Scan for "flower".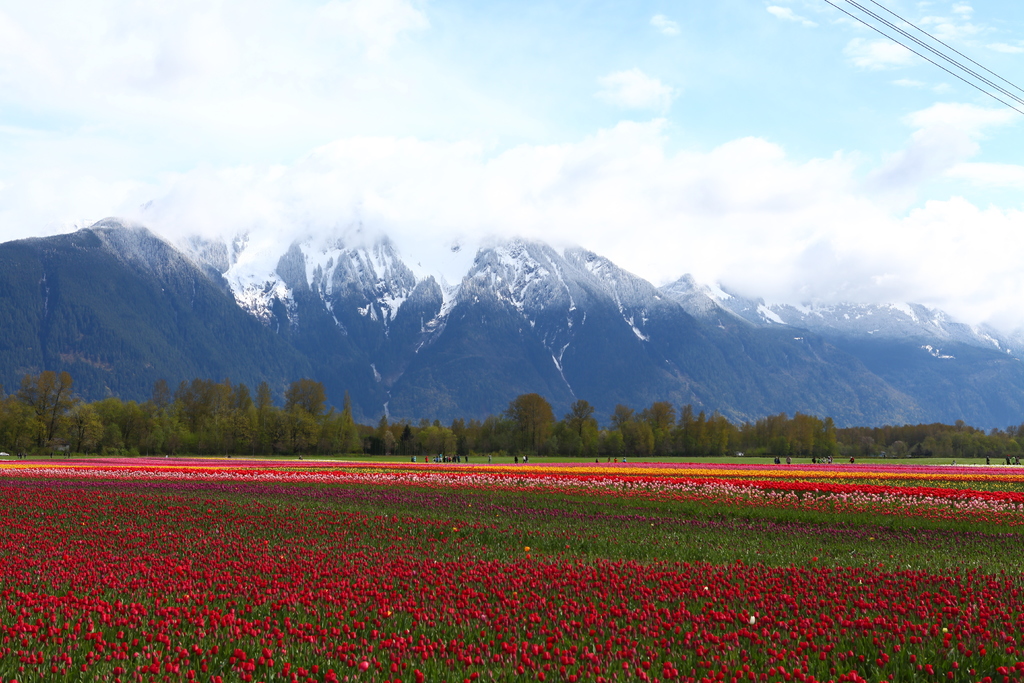
Scan result: 114,629,125,641.
